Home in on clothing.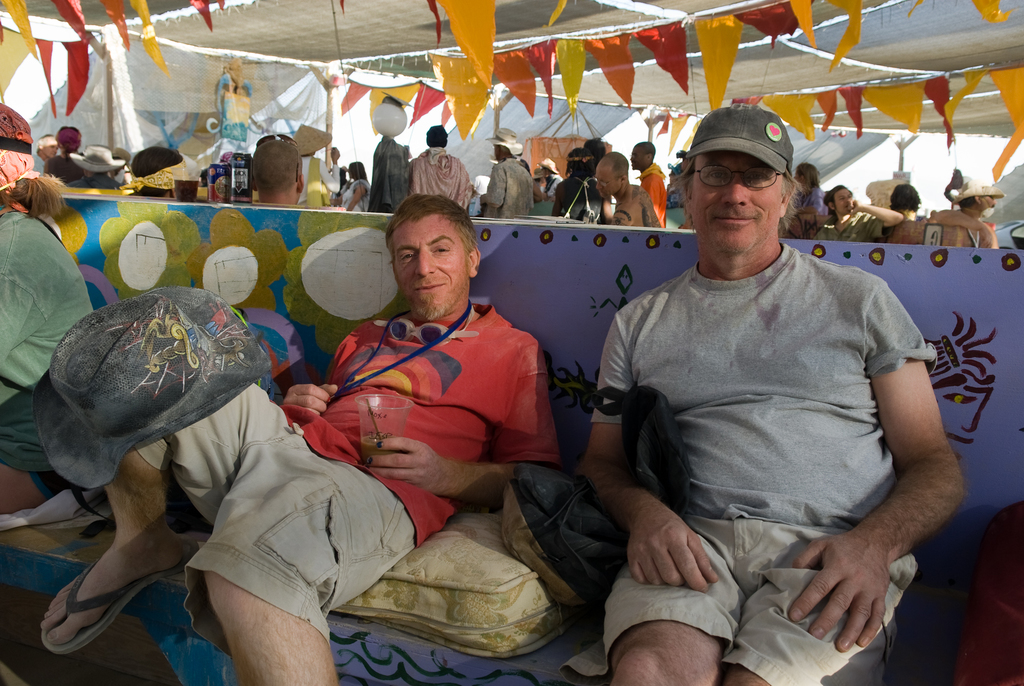
Homed in at (0,199,86,486).
